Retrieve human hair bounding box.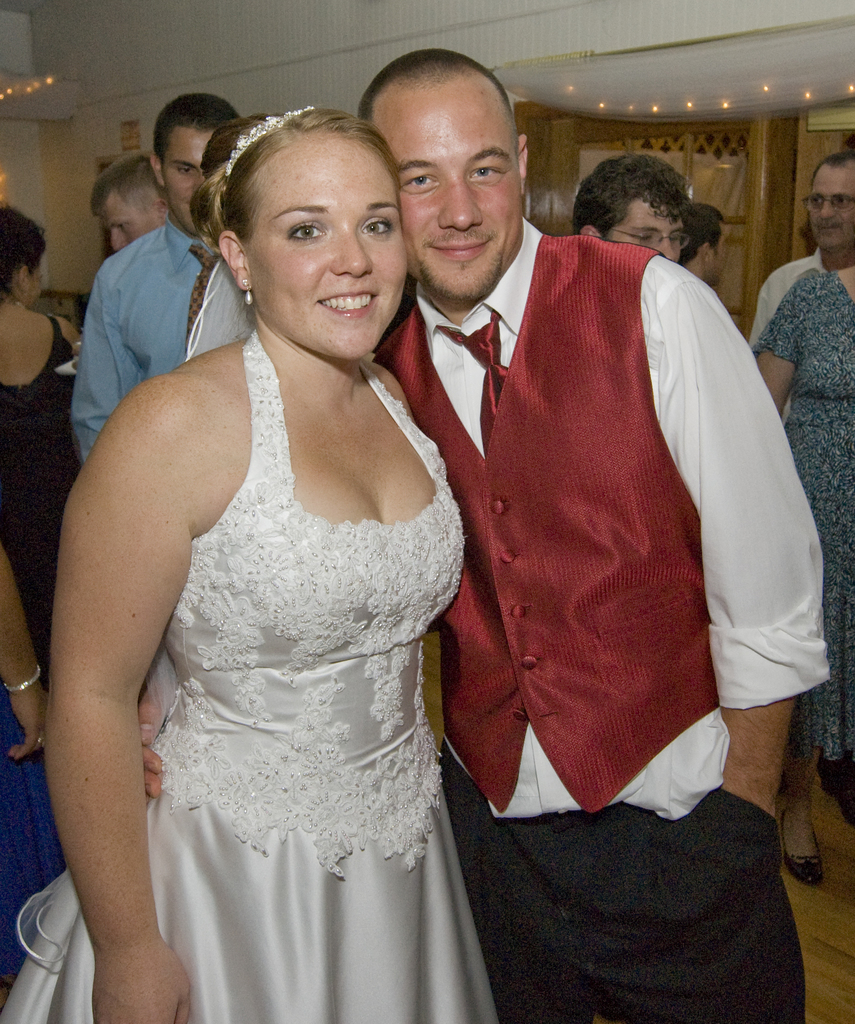
Bounding box: <box>183,113,408,256</box>.
